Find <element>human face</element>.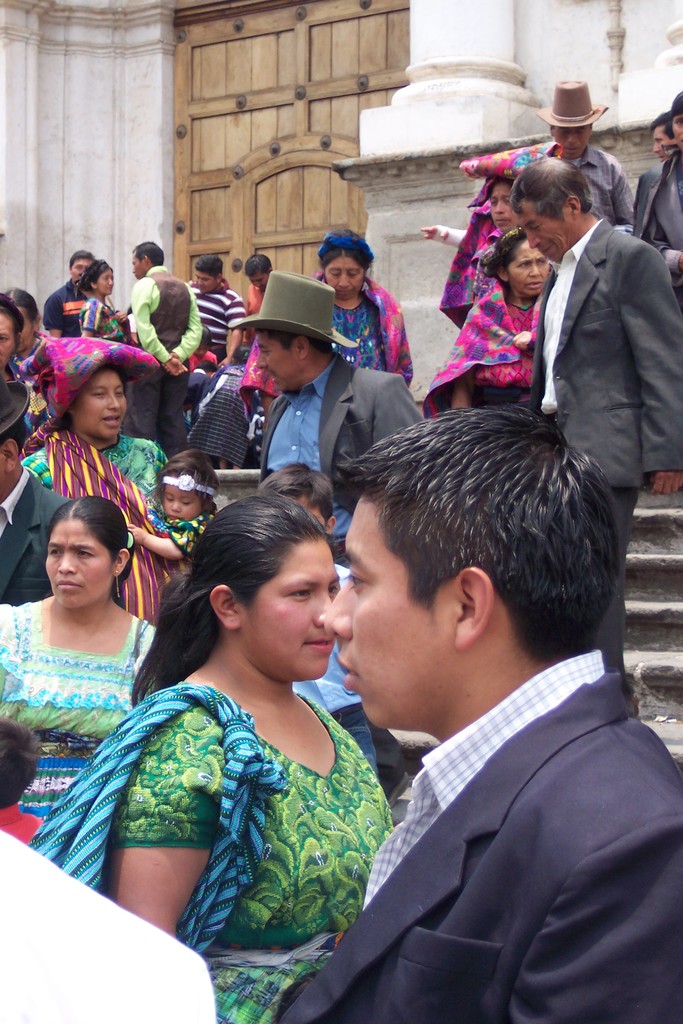
x1=197 y1=269 x2=217 y2=292.
